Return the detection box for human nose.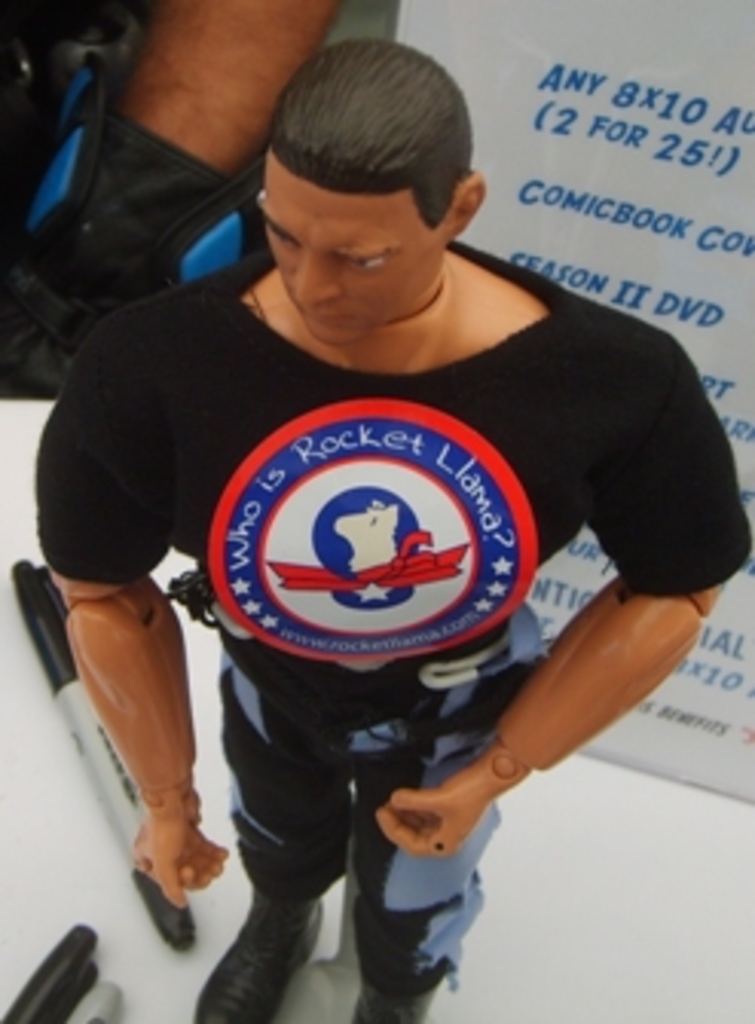
[x1=296, y1=254, x2=339, y2=303].
